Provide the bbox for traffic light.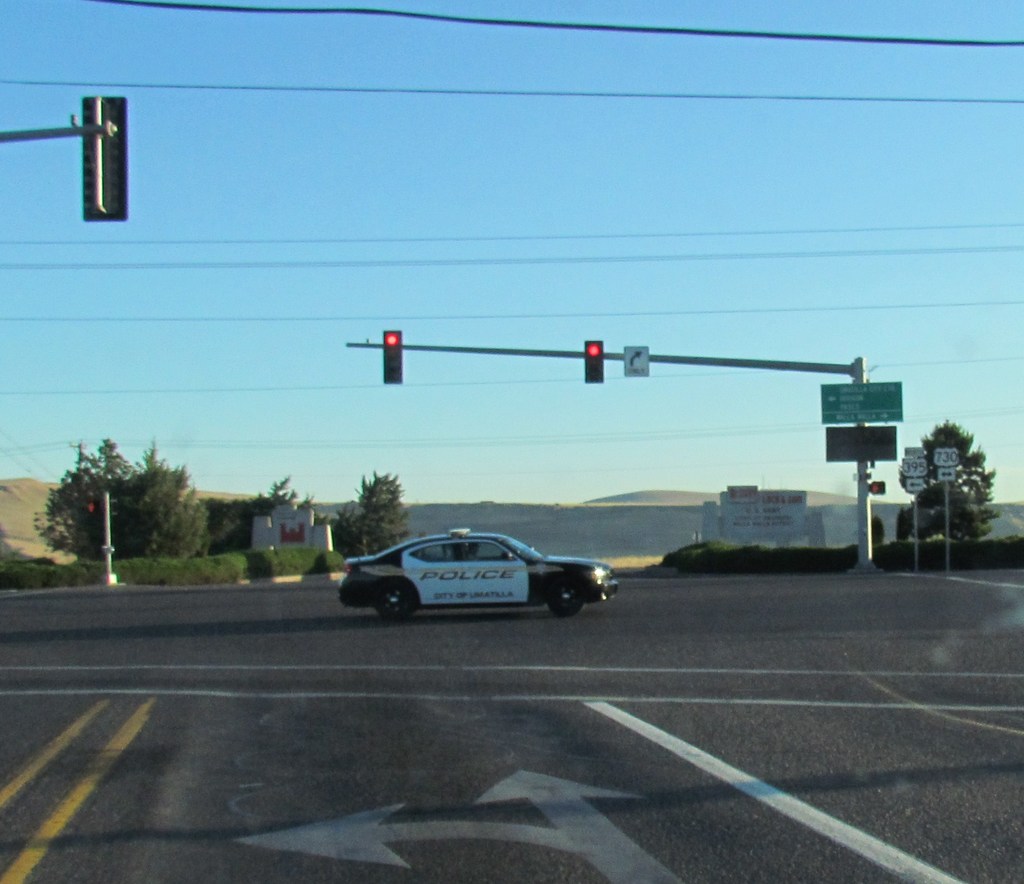
left=586, top=339, right=604, bottom=382.
